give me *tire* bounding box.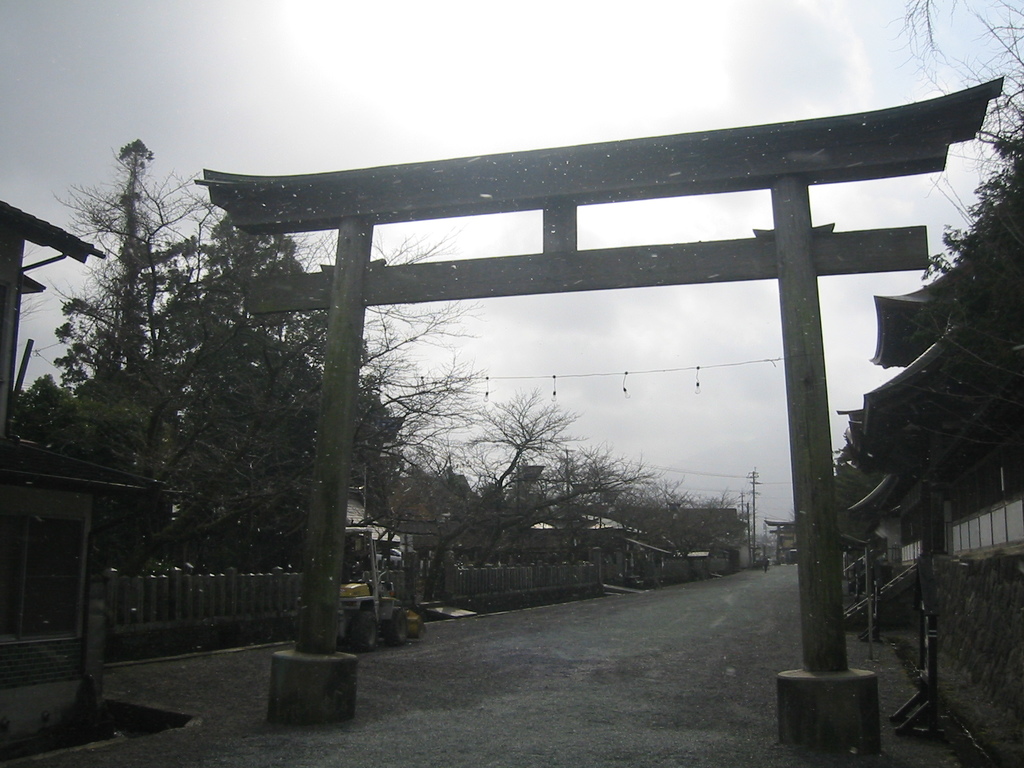
bbox=(381, 608, 408, 644).
